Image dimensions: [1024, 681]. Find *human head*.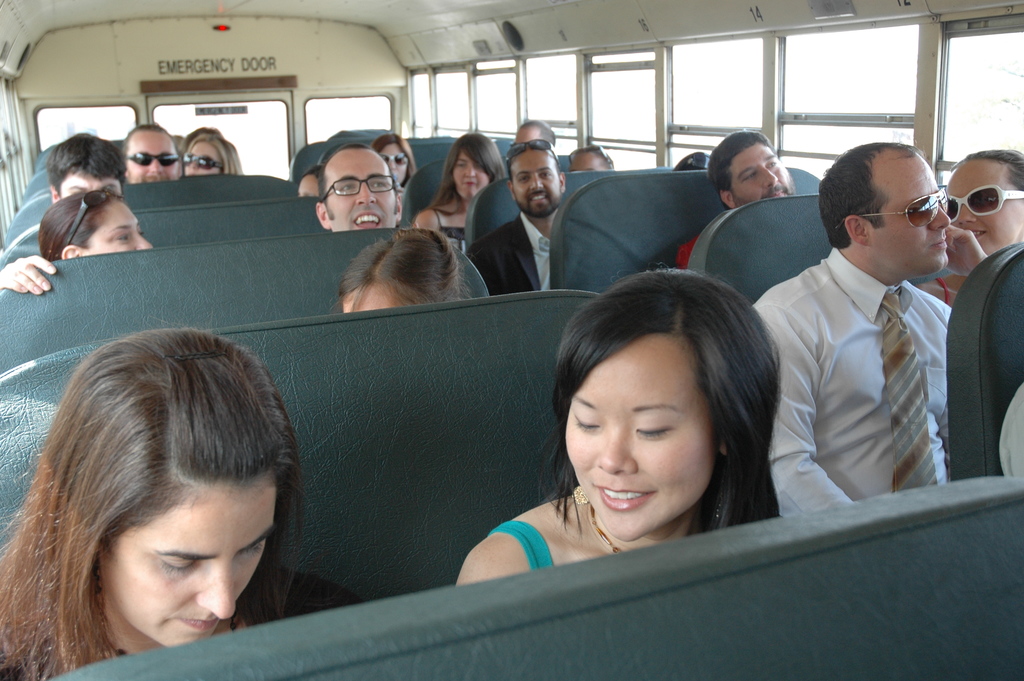
(left=447, top=133, right=505, bottom=202).
